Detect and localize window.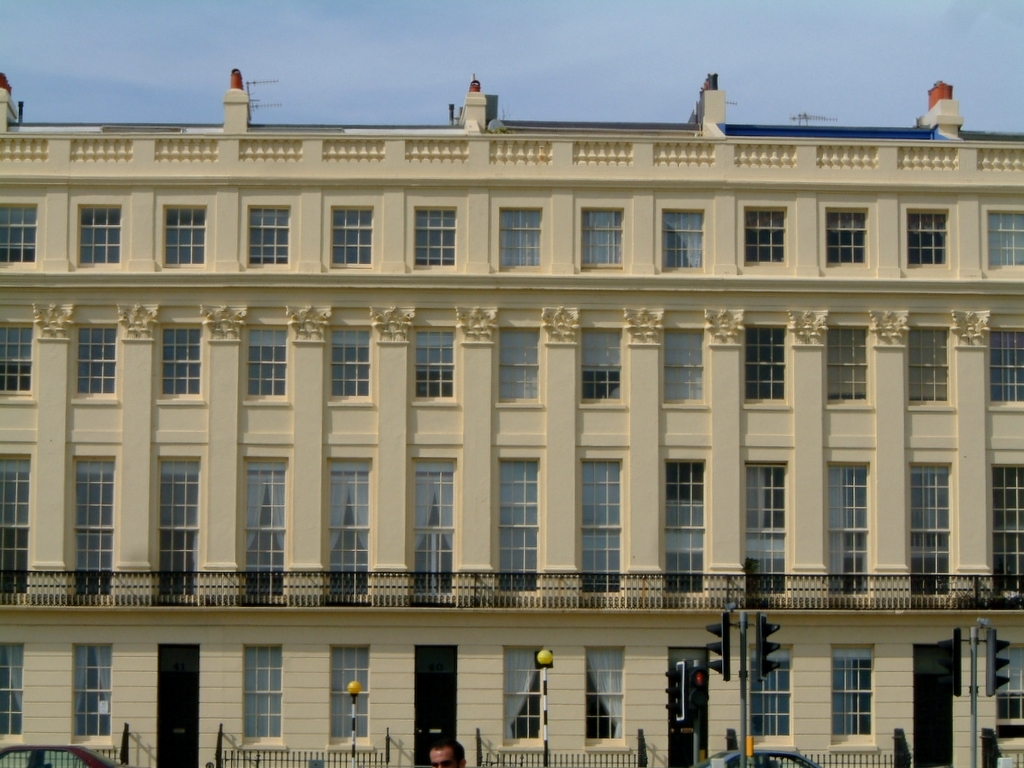
Localized at 503, 209, 541, 267.
